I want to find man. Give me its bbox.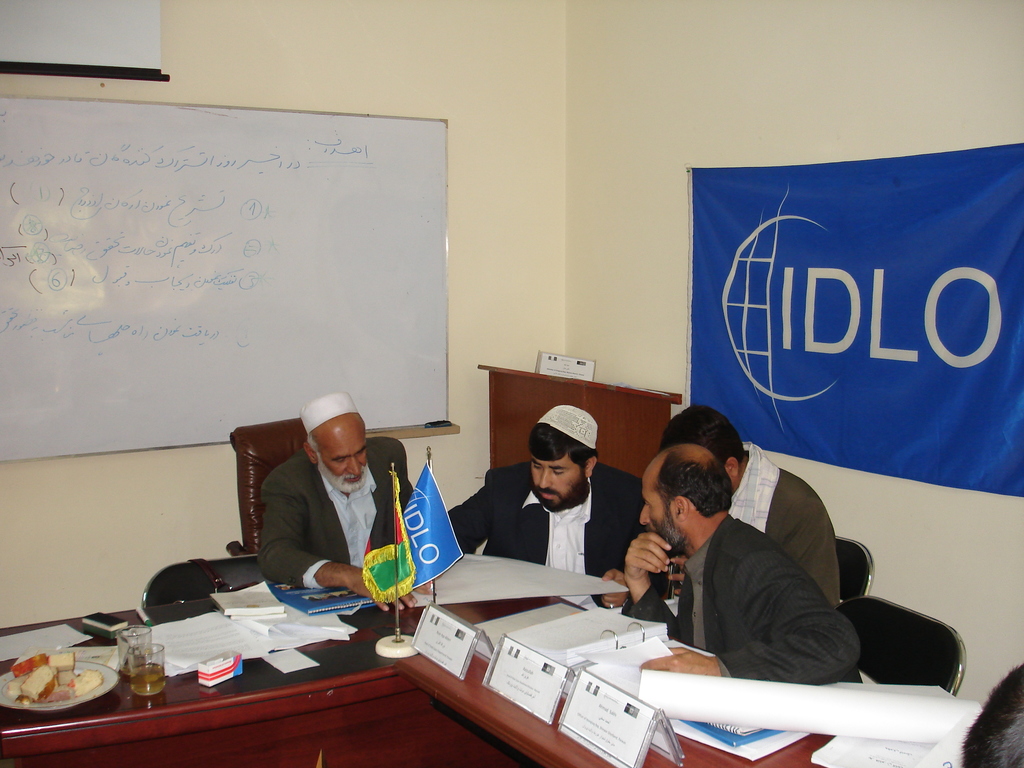
l=657, t=405, r=841, b=607.
